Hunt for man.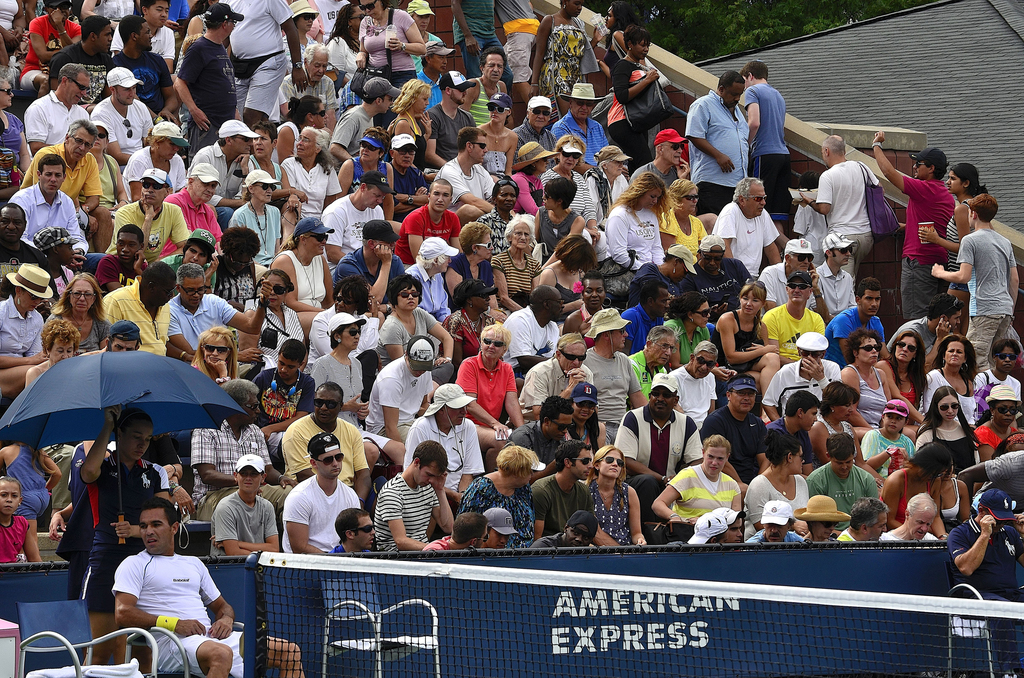
Hunted down at <bbox>419, 66, 488, 176</bbox>.
